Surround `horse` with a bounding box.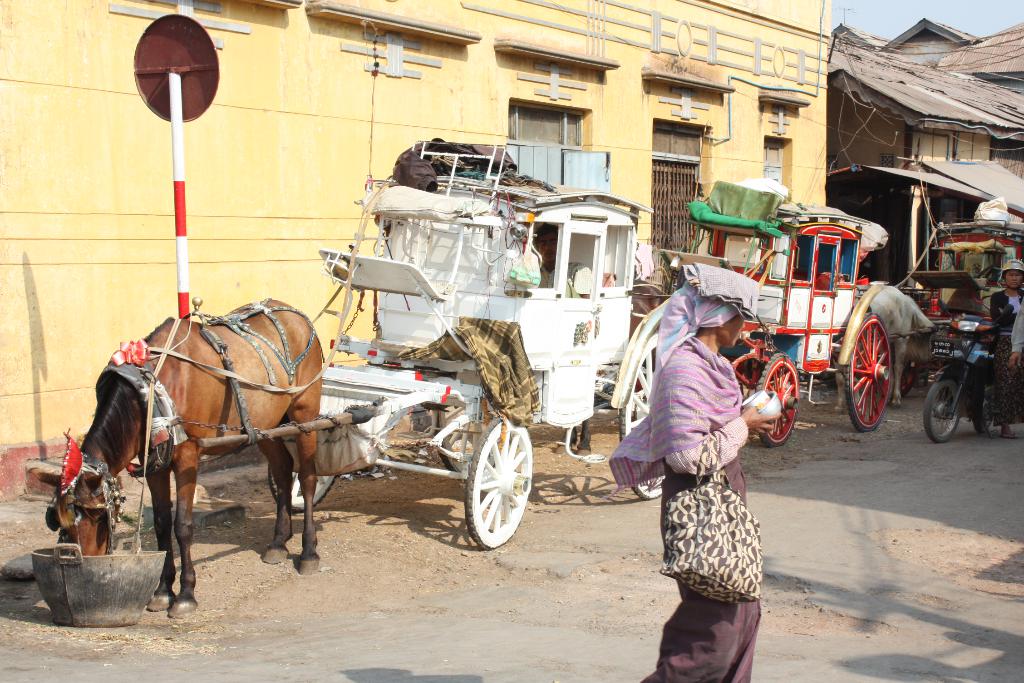
[49,297,328,620].
